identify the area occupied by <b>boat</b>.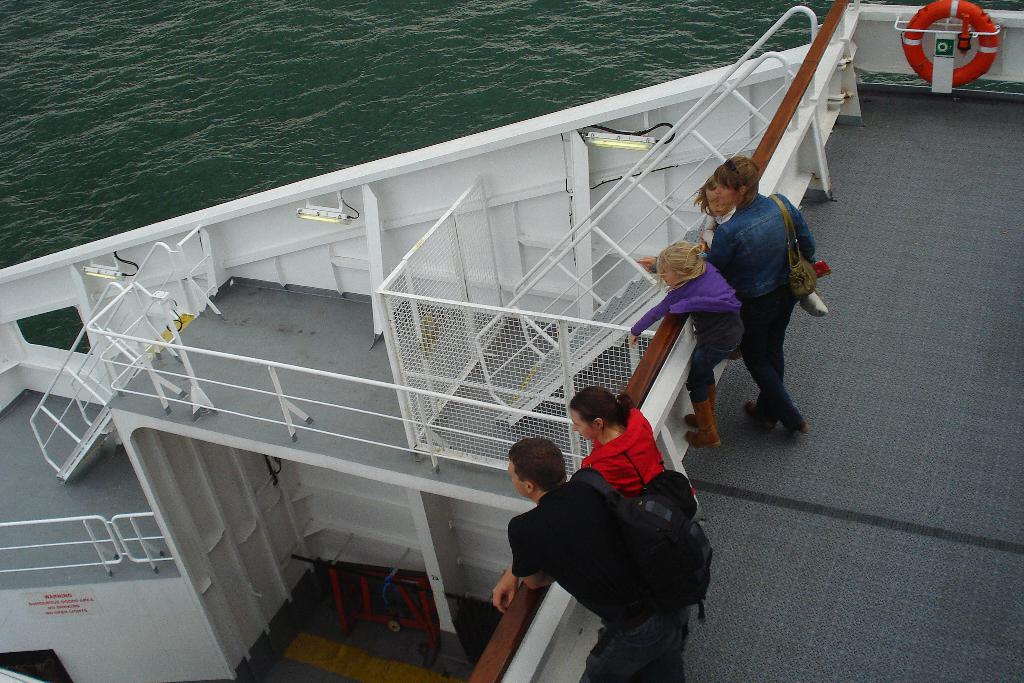
Area: [left=7, top=0, right=1023, bottom=679].
